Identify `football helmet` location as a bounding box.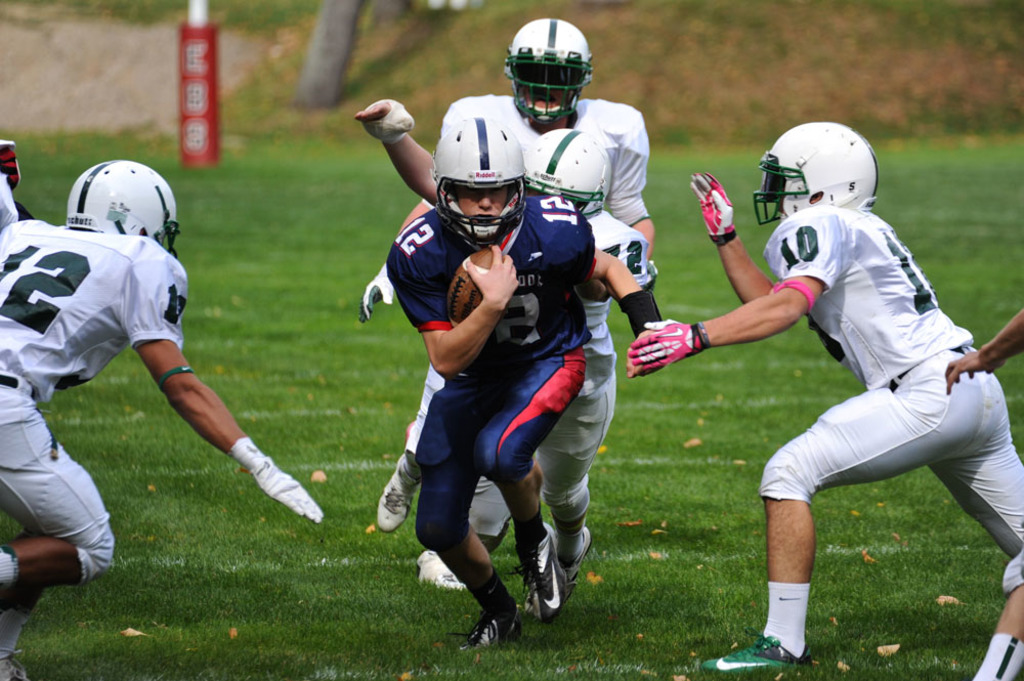
Rect(528, 118, 615, 220).
